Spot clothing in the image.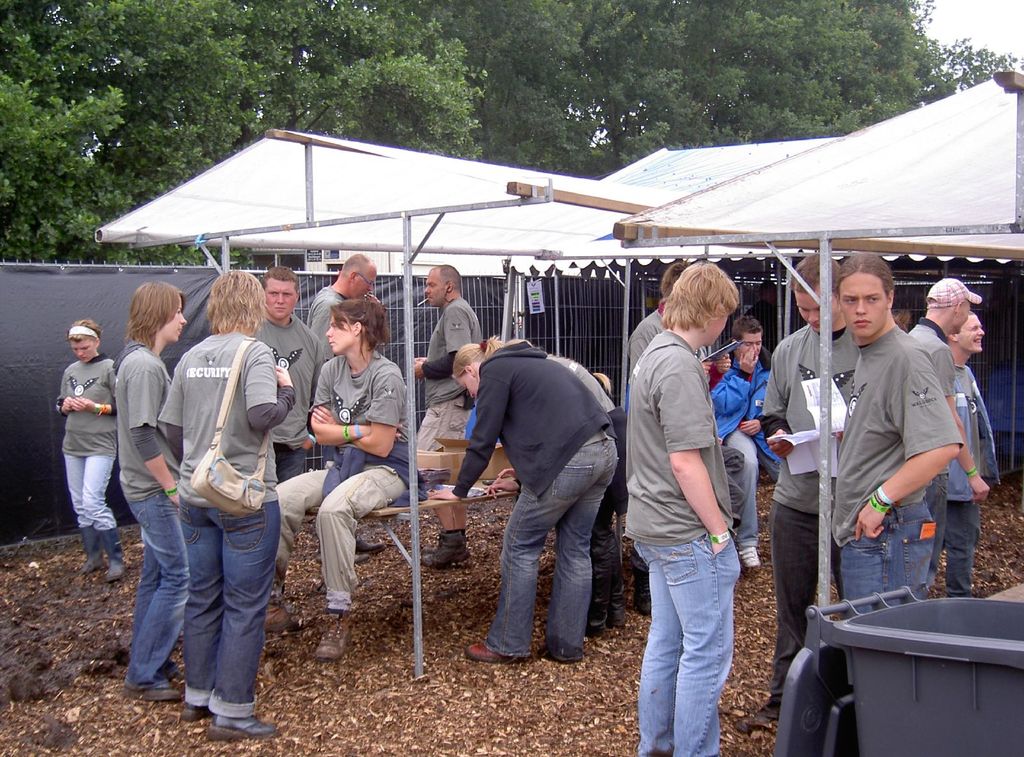
clothing found at box(424, 300, 477, 398).
